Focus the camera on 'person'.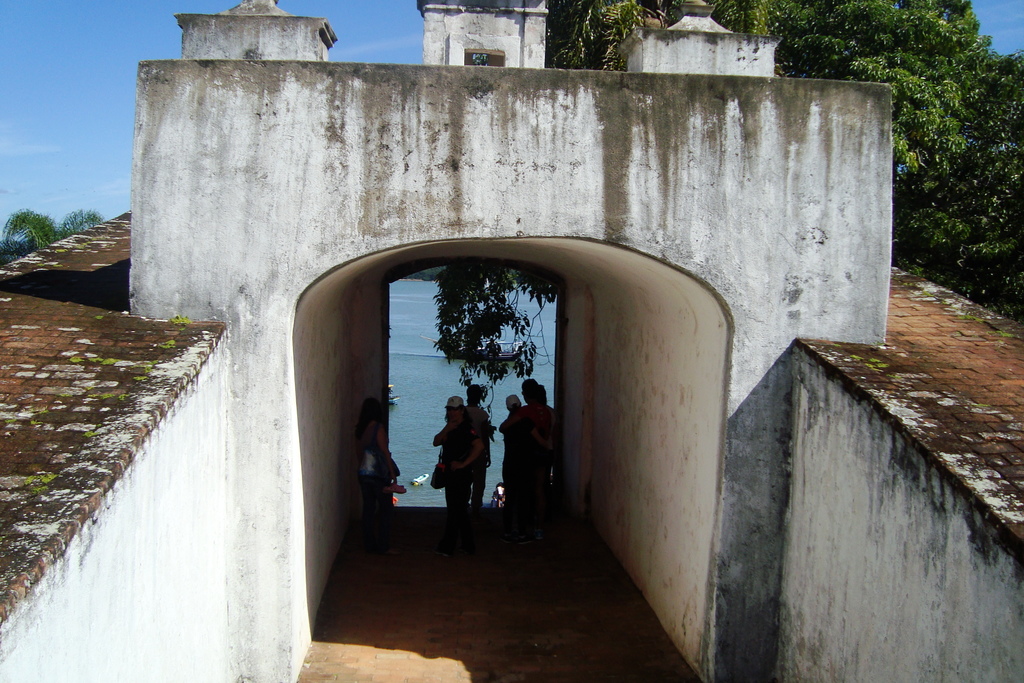
Focus region: 351 395 415 555.
